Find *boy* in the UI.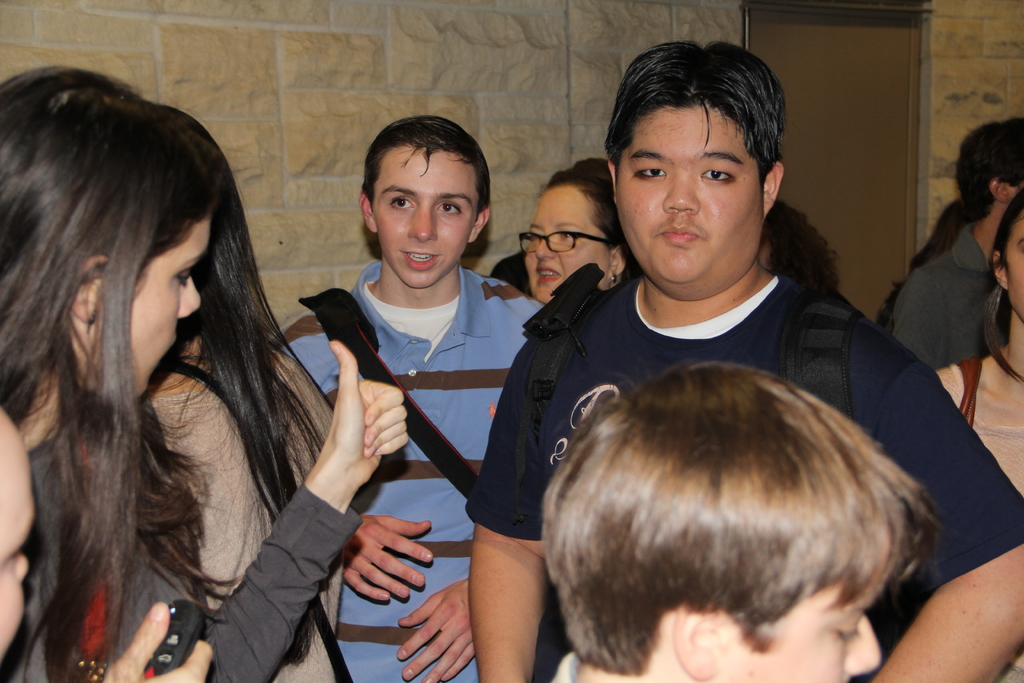
UI element at (left=544, top=360, right=939, bottom=679).
